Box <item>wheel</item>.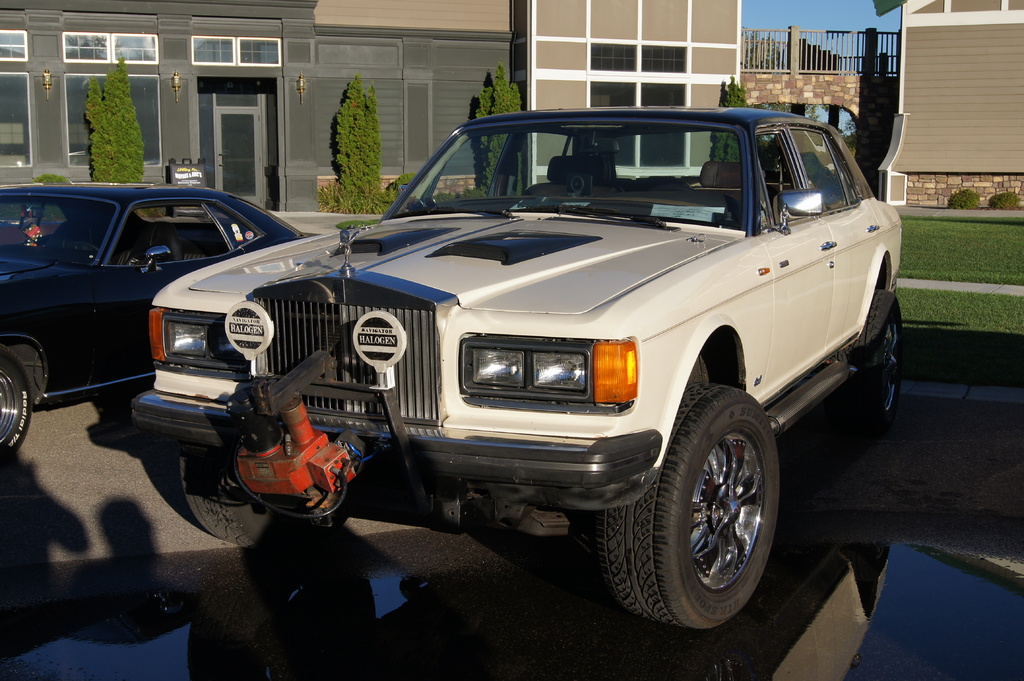
l=577, t=382, r=786, b=630.
